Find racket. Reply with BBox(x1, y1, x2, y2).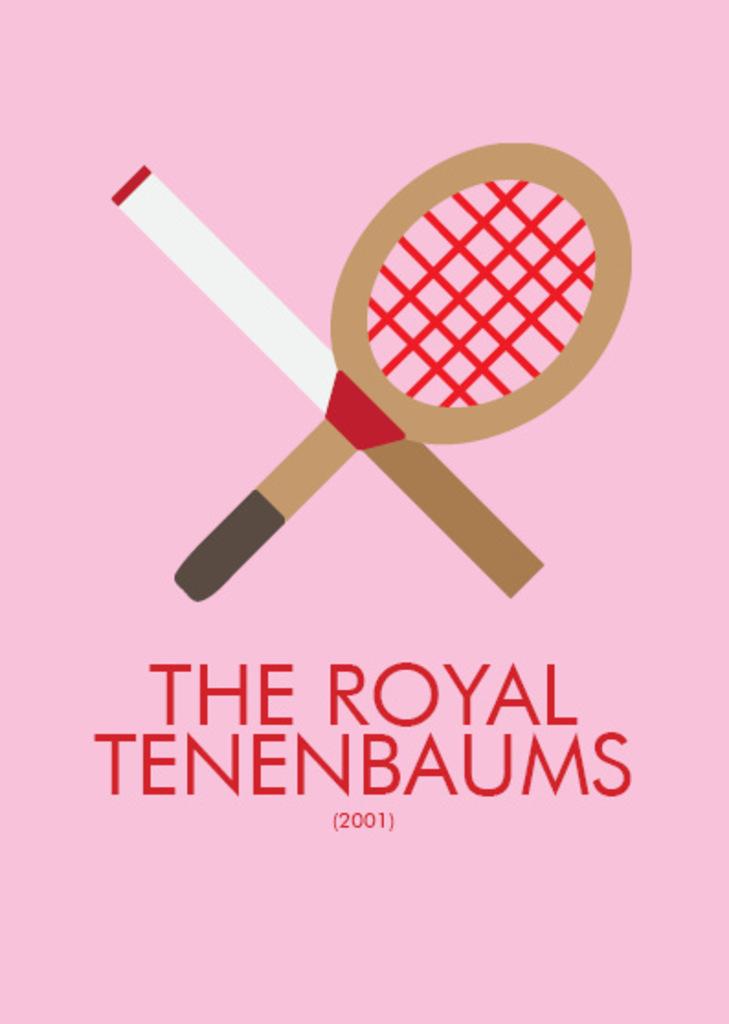
BBox(169, 130, 637, 606).
